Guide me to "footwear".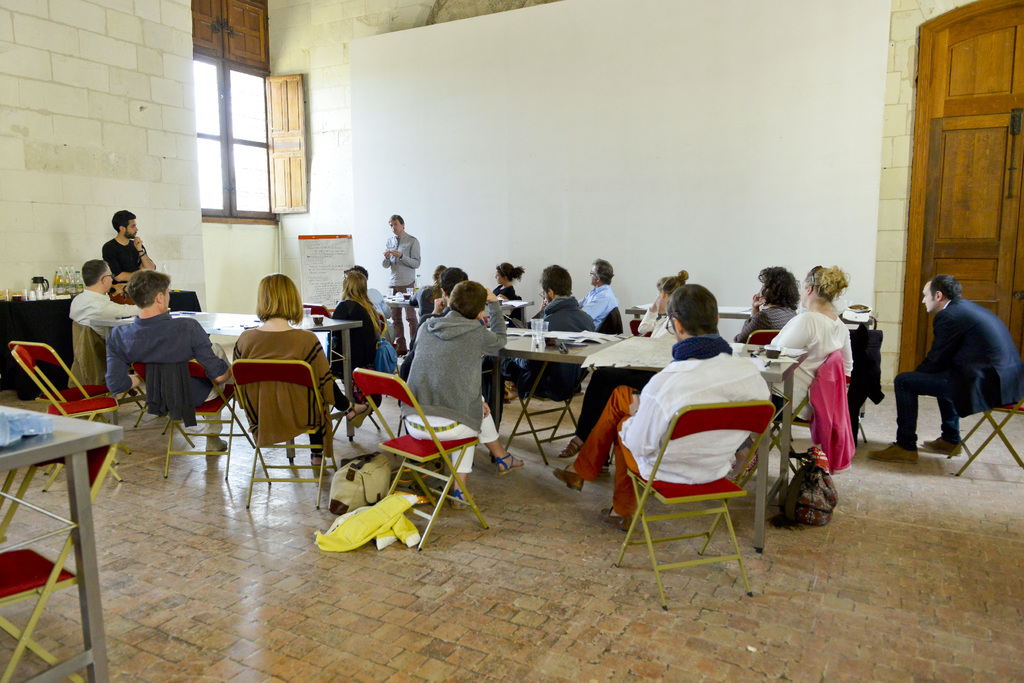
Guidance: (350, 399, 367, 433).
